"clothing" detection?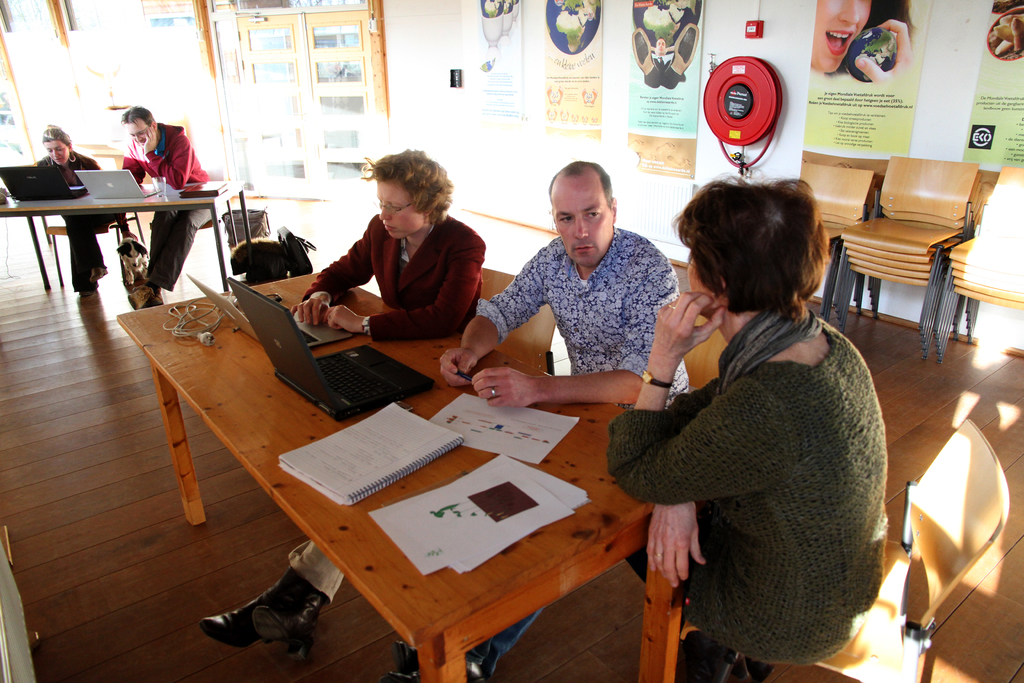
rect(31, 156, 108, 283)
